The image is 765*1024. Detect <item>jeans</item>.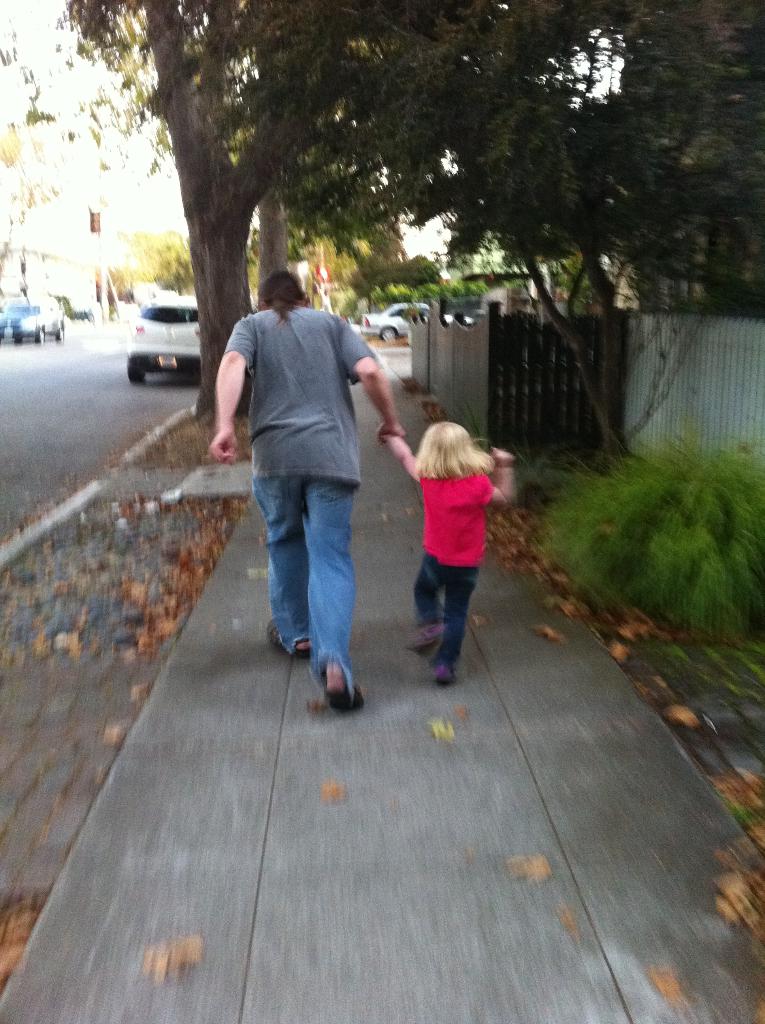
Detection: box(252, 476, 357, 685).
